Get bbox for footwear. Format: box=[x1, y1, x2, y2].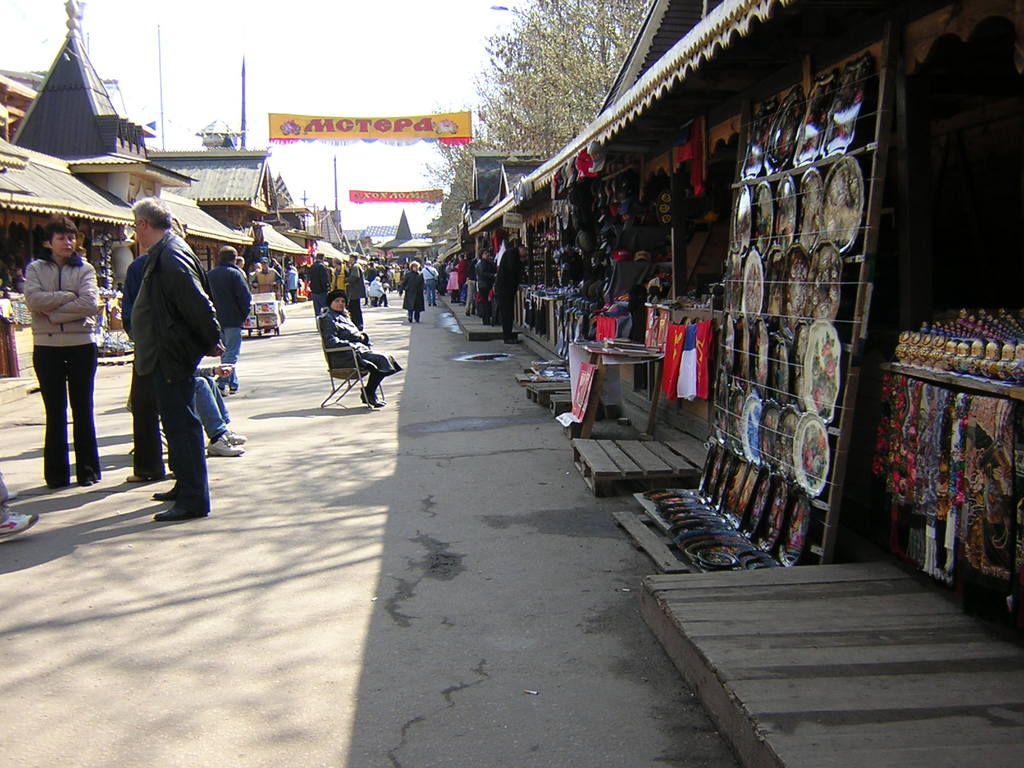
box=[361, 392, 385, 405].
